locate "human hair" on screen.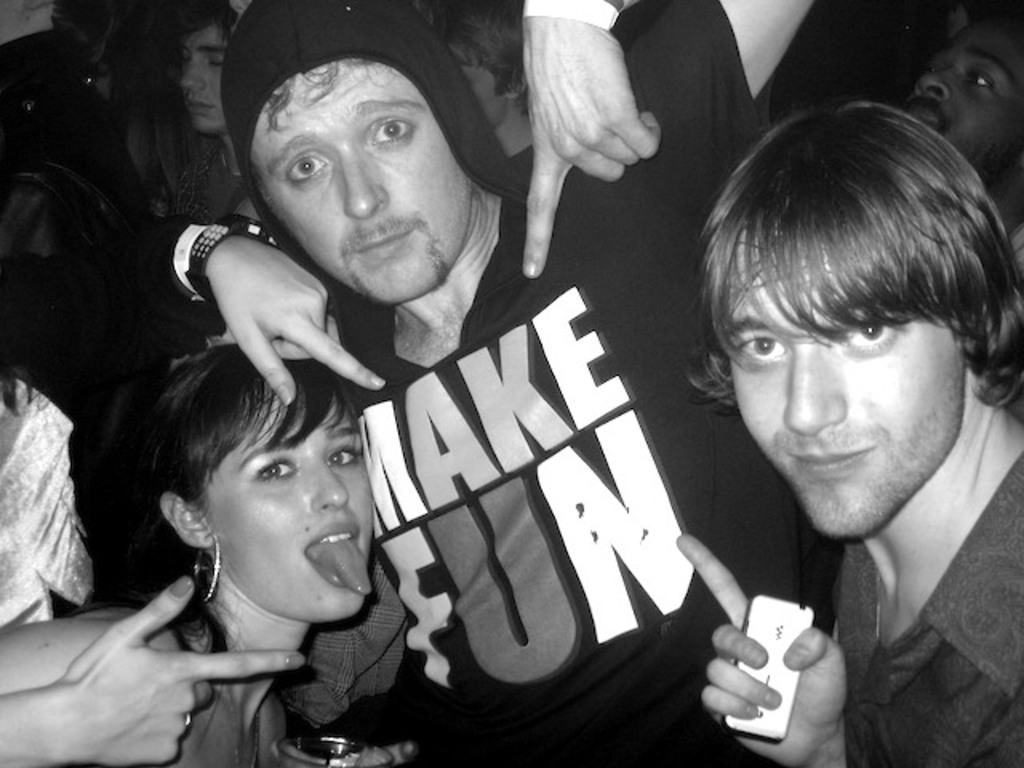
On screen at [83,334,363,621].
